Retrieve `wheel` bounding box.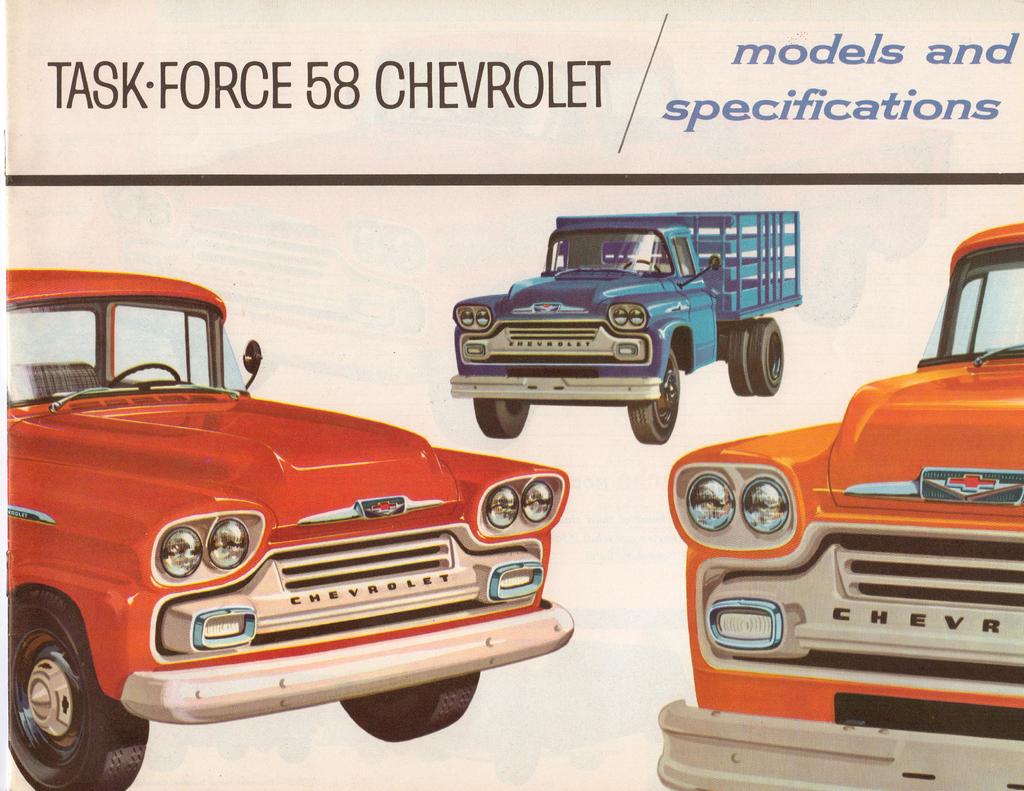
Bounding box: x1=336 y1=676 x2=477 y2=744.
